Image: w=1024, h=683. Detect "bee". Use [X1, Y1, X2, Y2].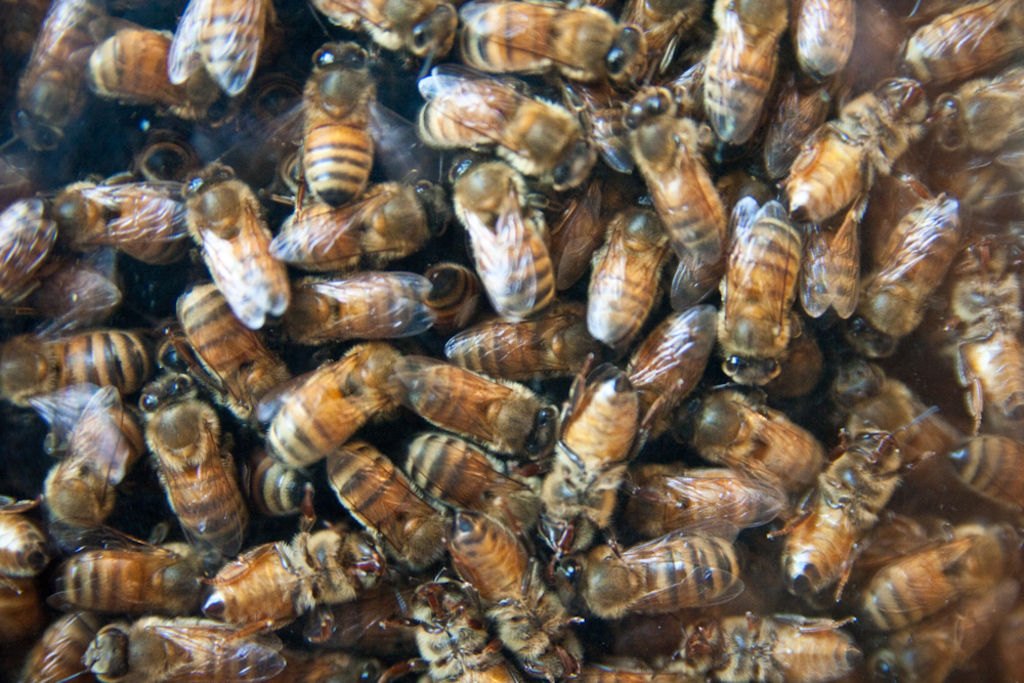
[674, 609, 877, 682].
